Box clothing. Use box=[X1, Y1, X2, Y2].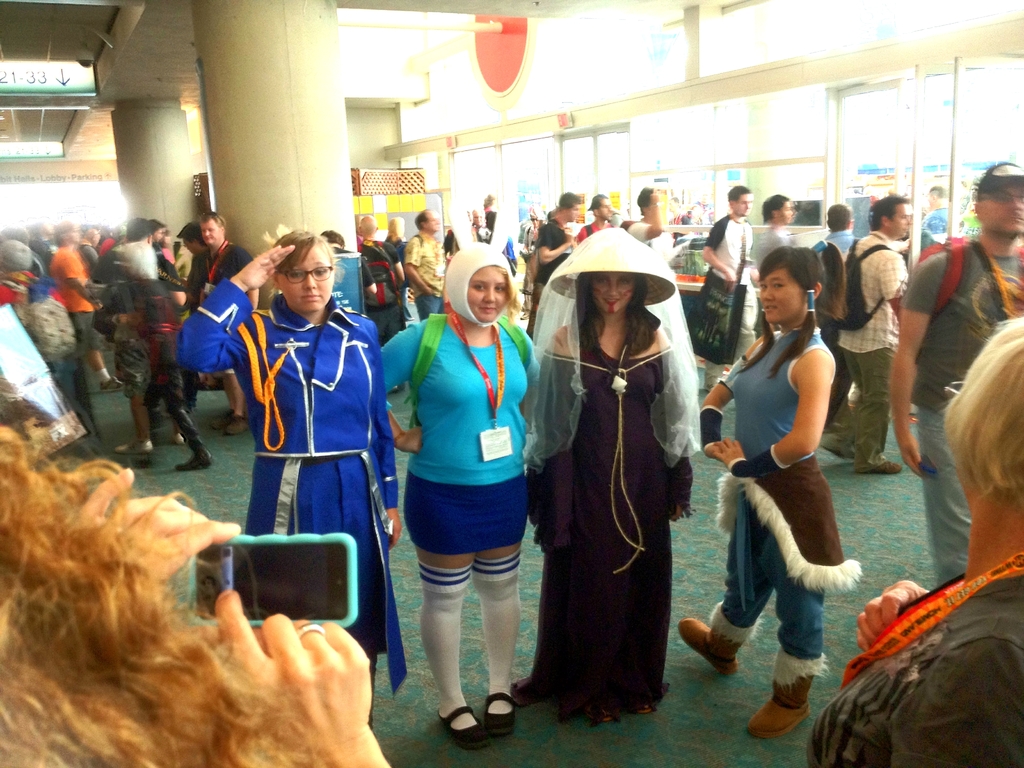
box=[703, 322, 863, 682].
